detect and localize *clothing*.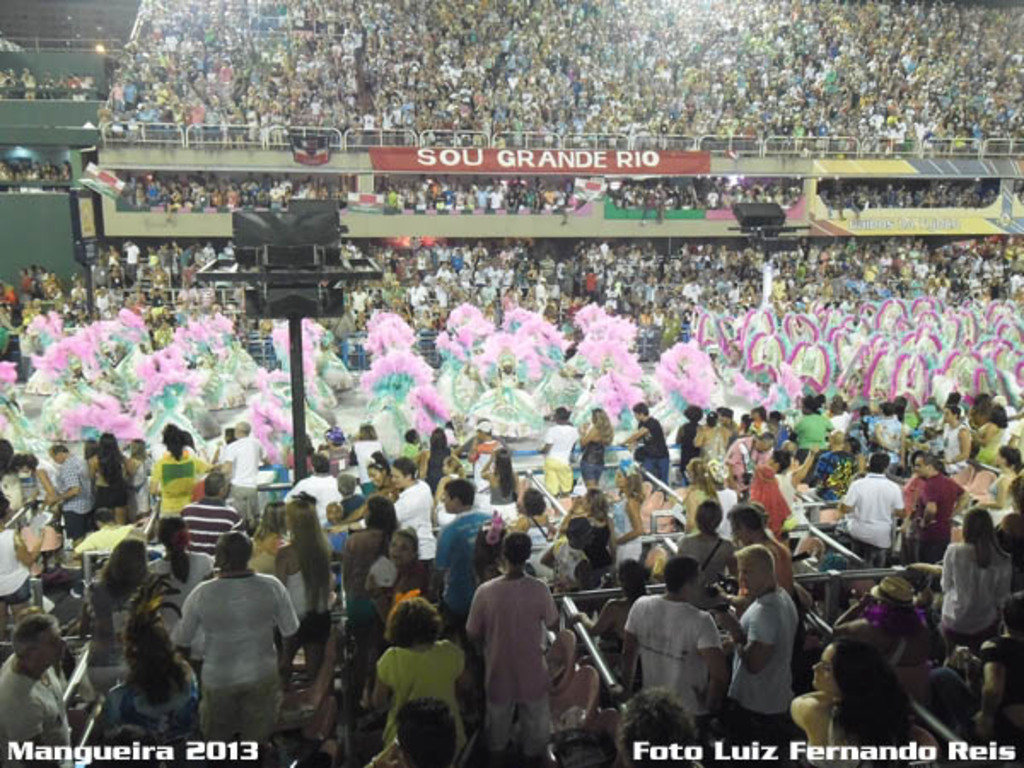
Localized at 212 427 265 517.
